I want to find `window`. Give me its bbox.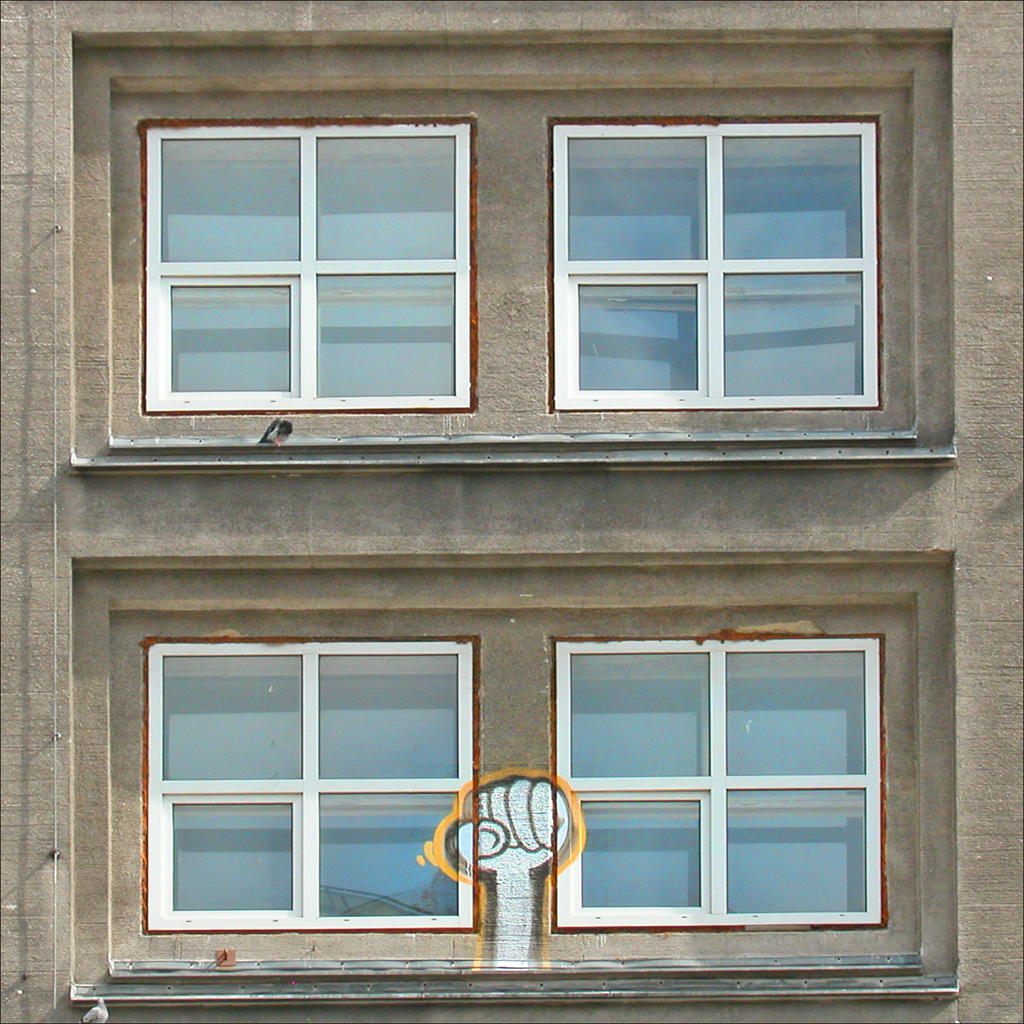
x1=559 y1=643 x2=884 y2=924.
